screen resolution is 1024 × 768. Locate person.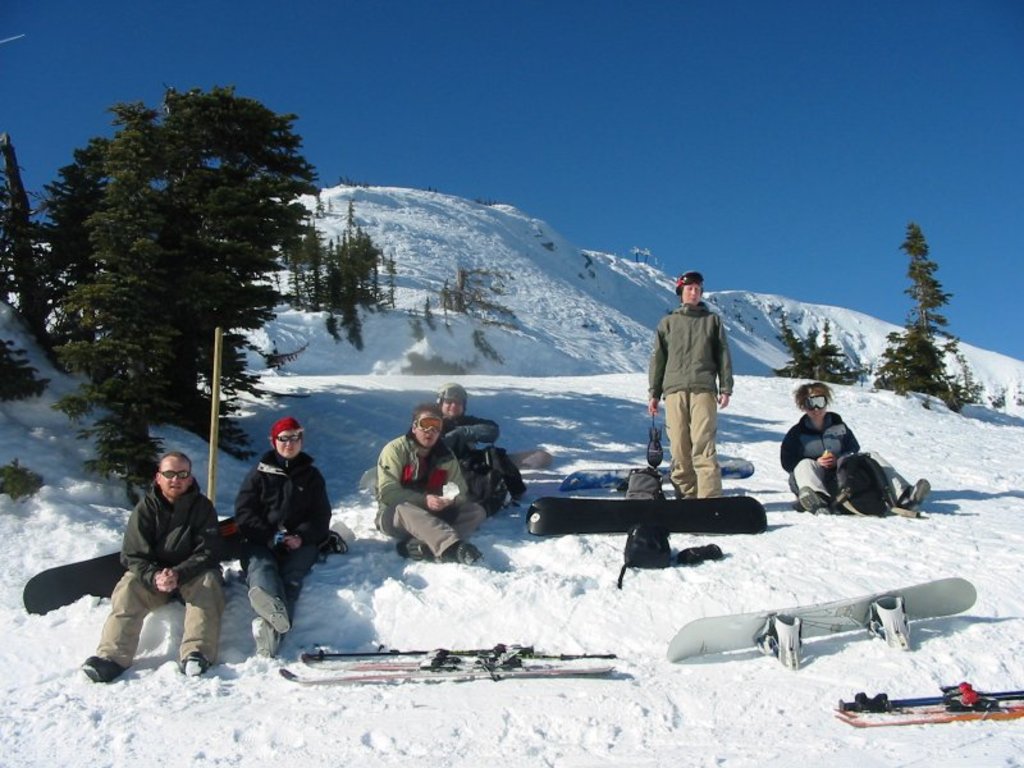
[x1=372, y1=404, x2=480, y2=563].
